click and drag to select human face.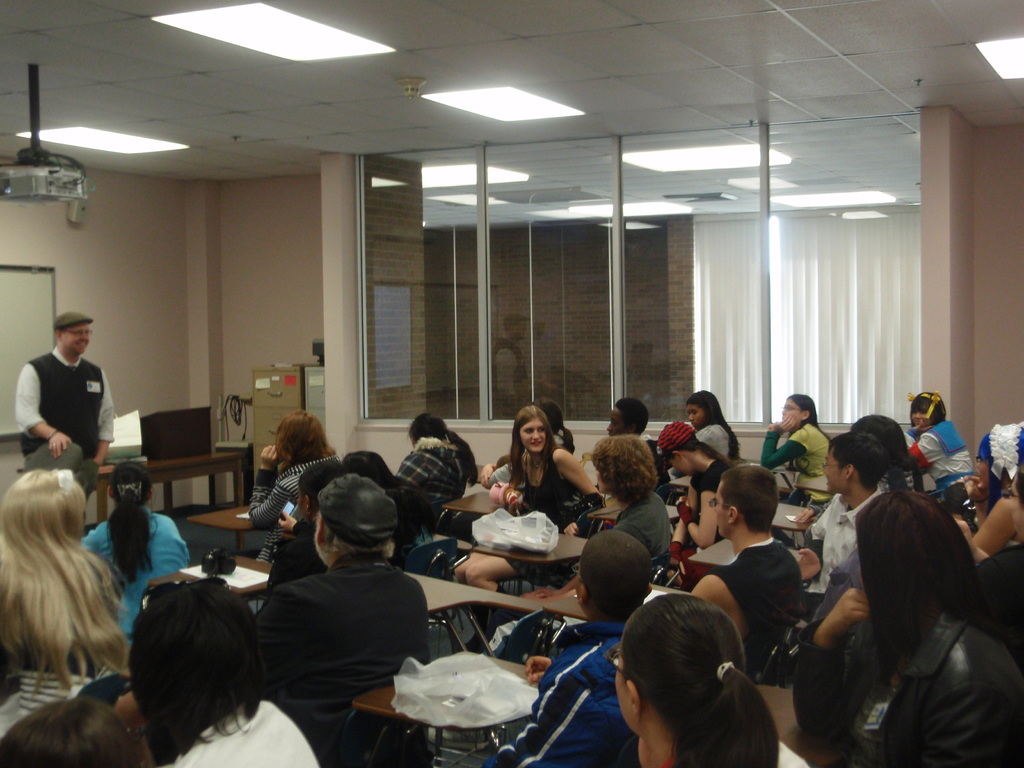
Selection: pyautogui.locateOnScreen(713, 478, 730, 539).
